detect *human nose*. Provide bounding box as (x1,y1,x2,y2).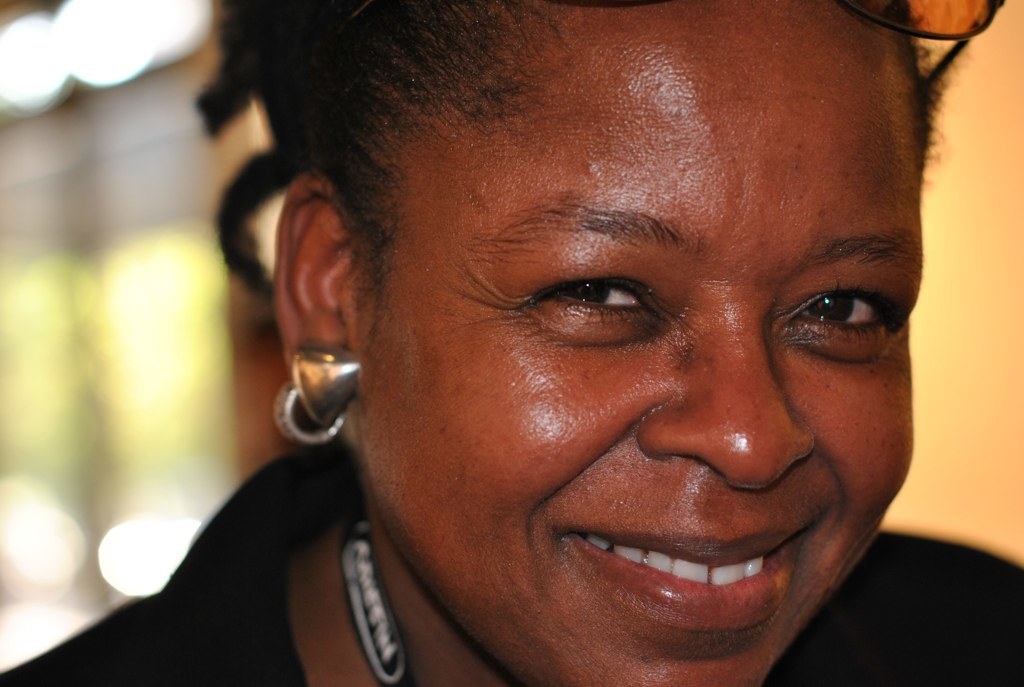
(640,329,811,486).
